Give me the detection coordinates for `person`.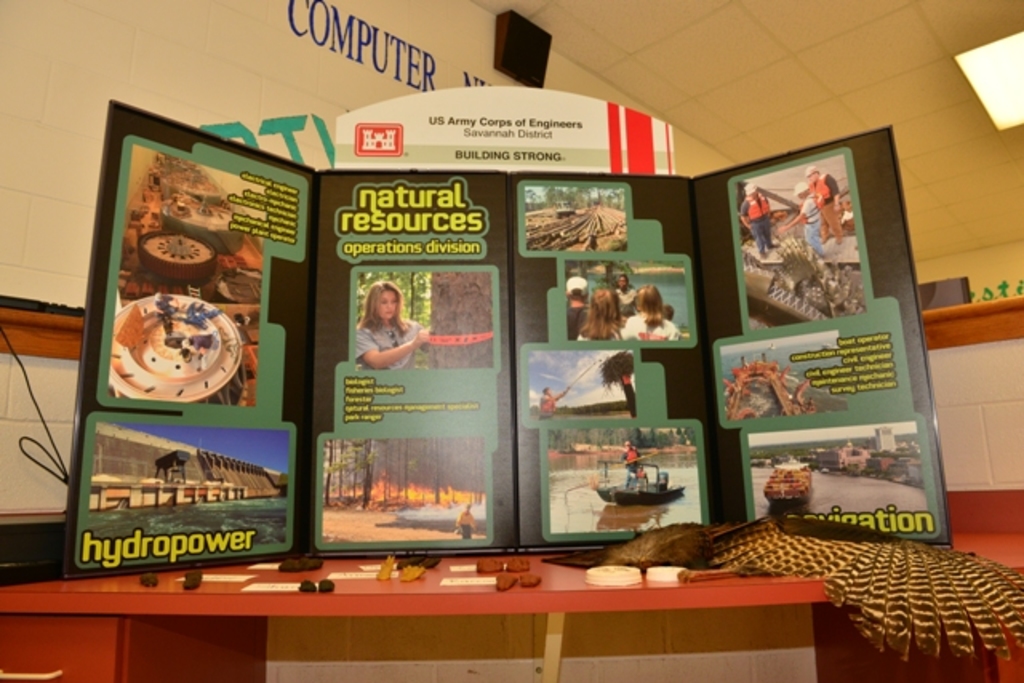
[x1=626, y1=283, x2=691, y2=347].
